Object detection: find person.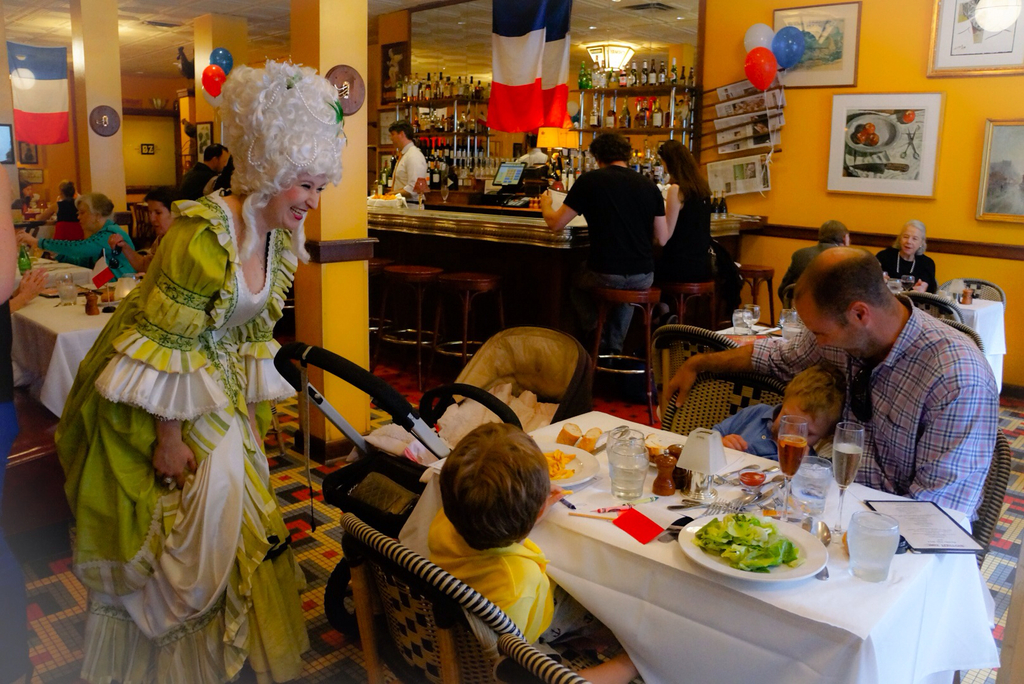
[515,129,552,180].
